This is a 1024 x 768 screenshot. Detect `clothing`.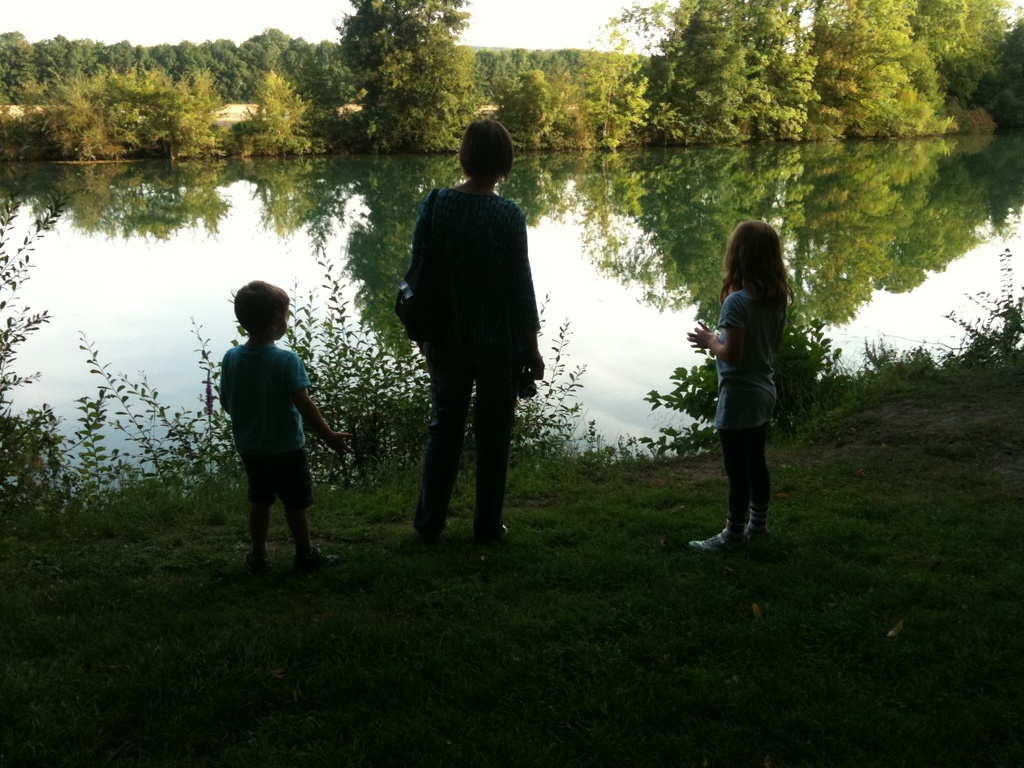
(left=216, top=337, right=321, bottom=509).
